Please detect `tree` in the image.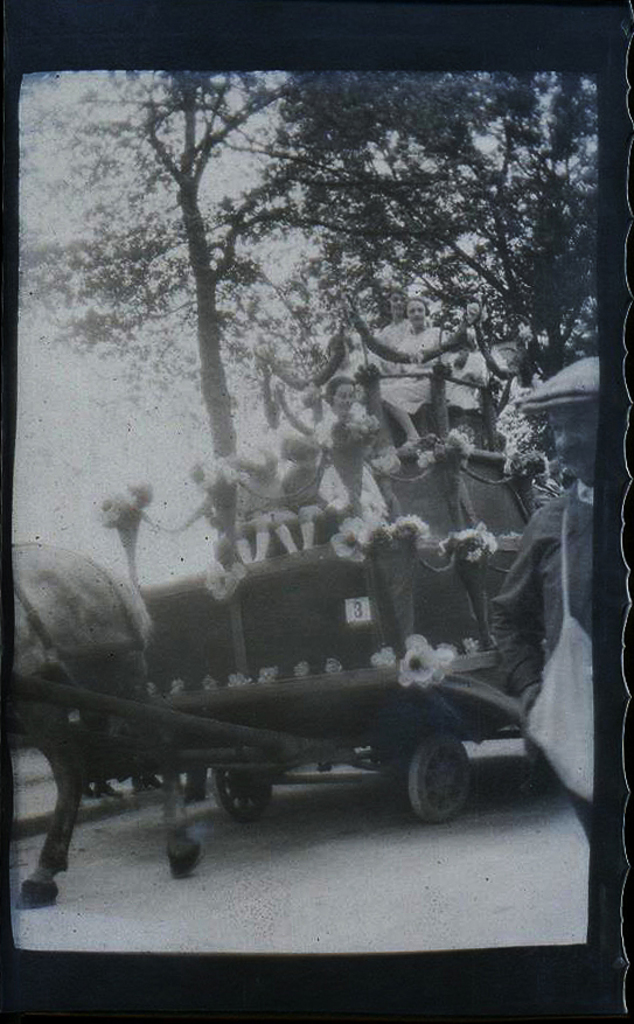
[16,70,404,563].
